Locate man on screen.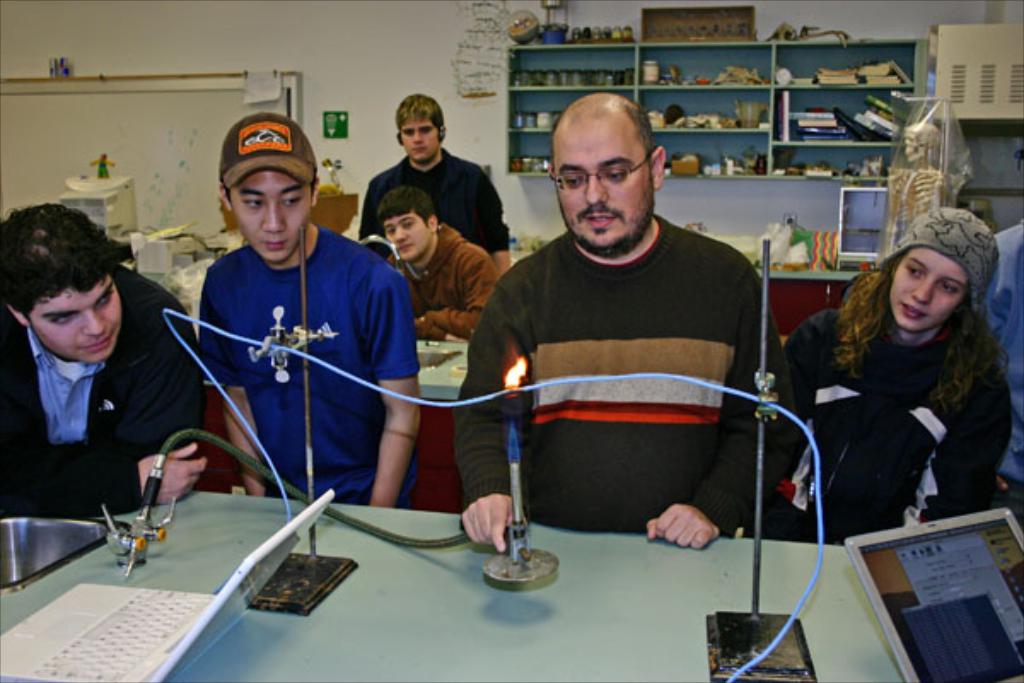
On screen at rect(0, 205, 208, 511).
